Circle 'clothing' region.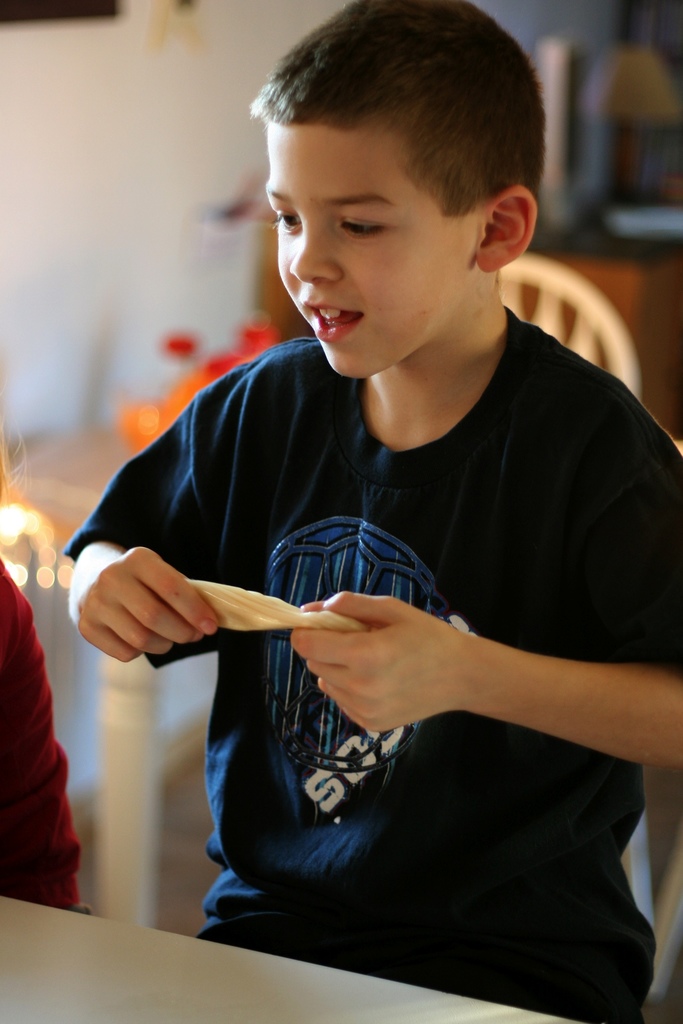
Region: bbox=[108, 237, 646, 988].
